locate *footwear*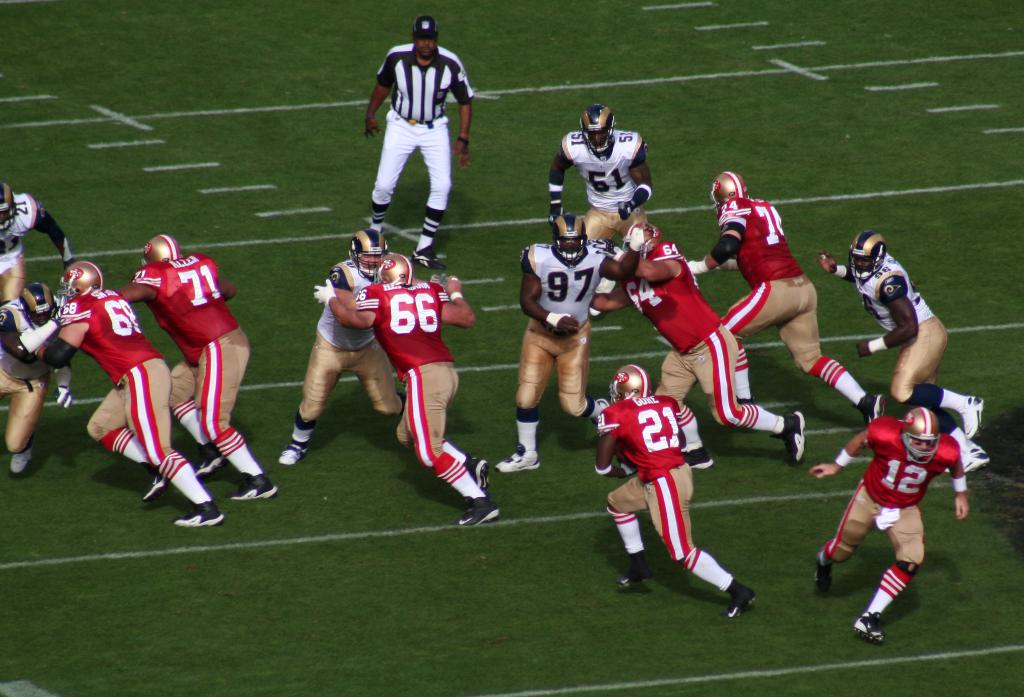
412 246 446 269
